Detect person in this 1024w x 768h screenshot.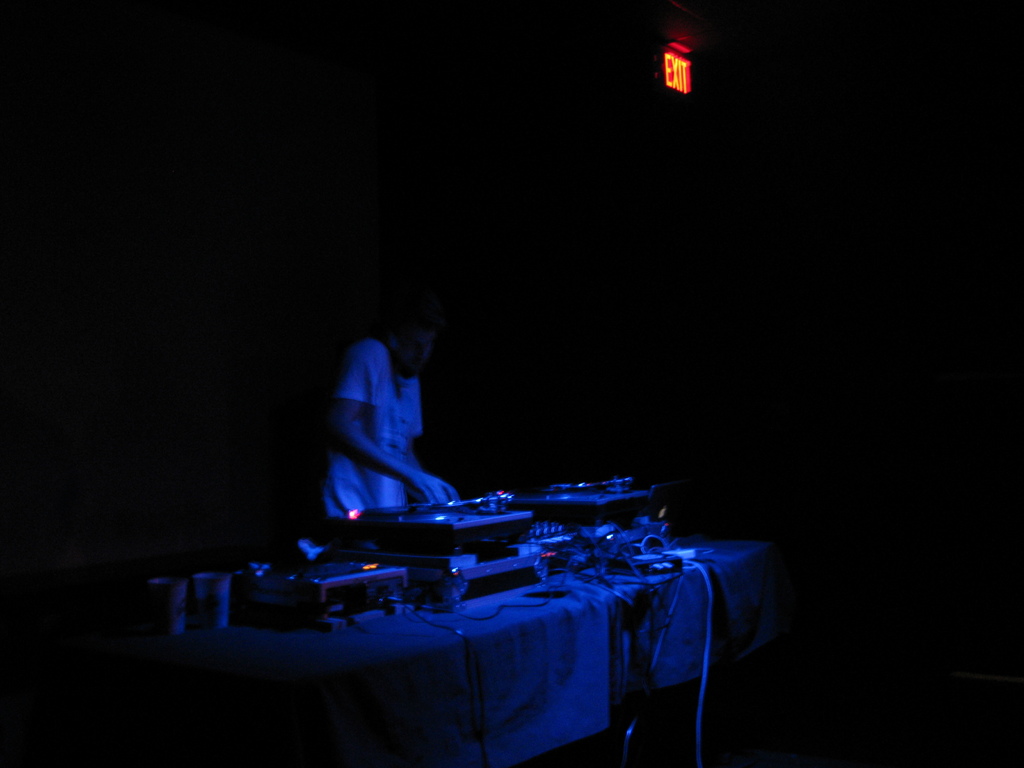
Detection: (x1=318, y1=302, x2=466, y2=561).
